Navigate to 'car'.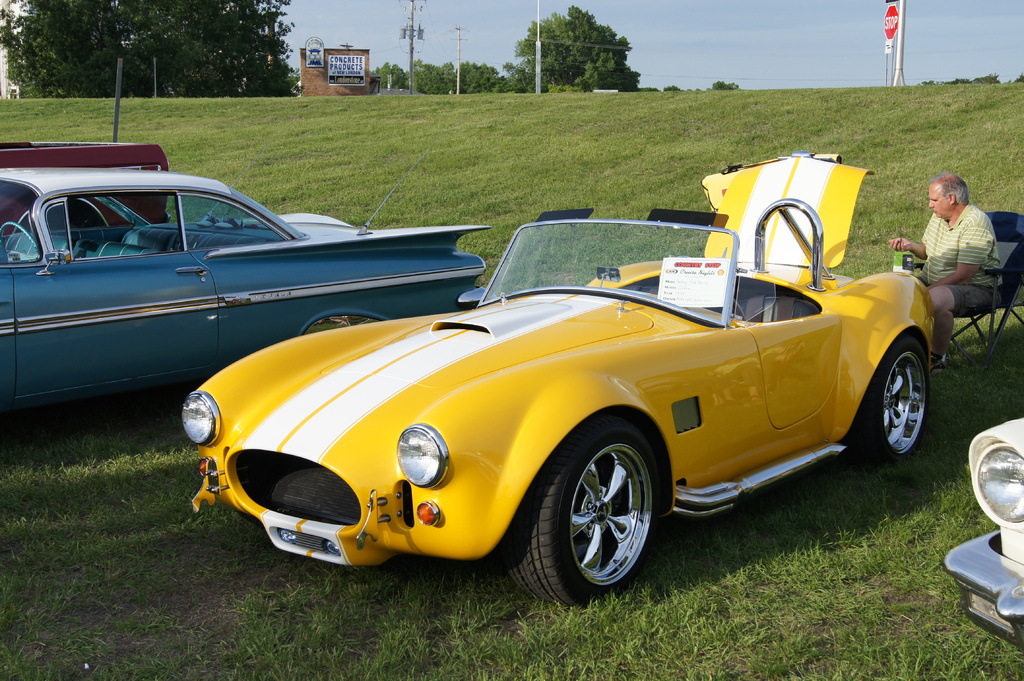
Navigation target: detection(940, 417, 1023, 653).
